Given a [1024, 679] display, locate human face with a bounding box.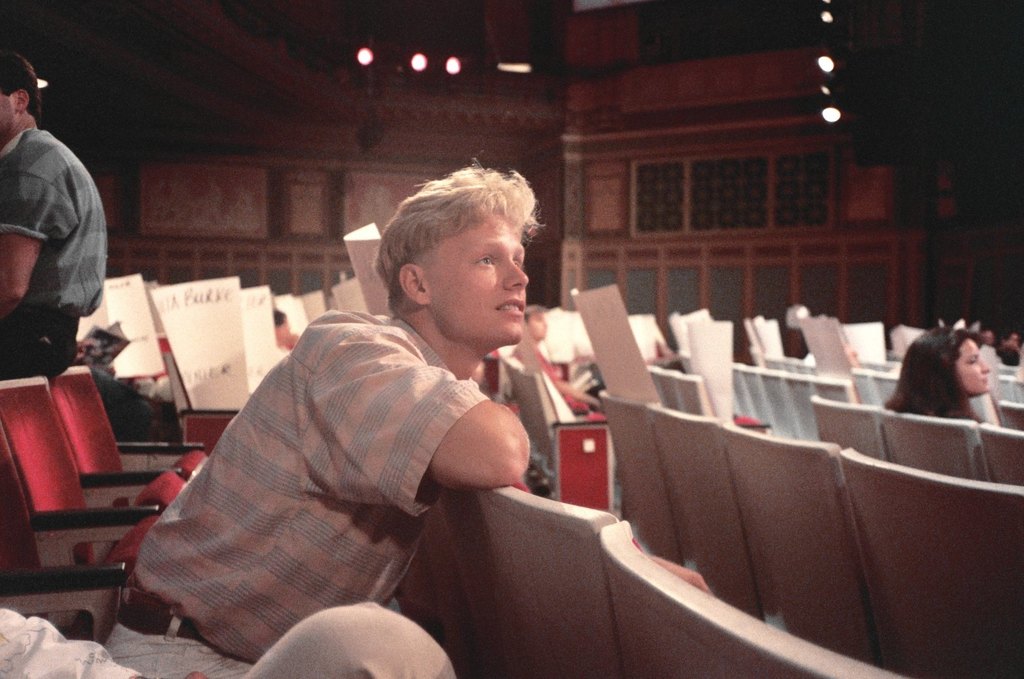
Located: region(955, 337, 991, 396).
